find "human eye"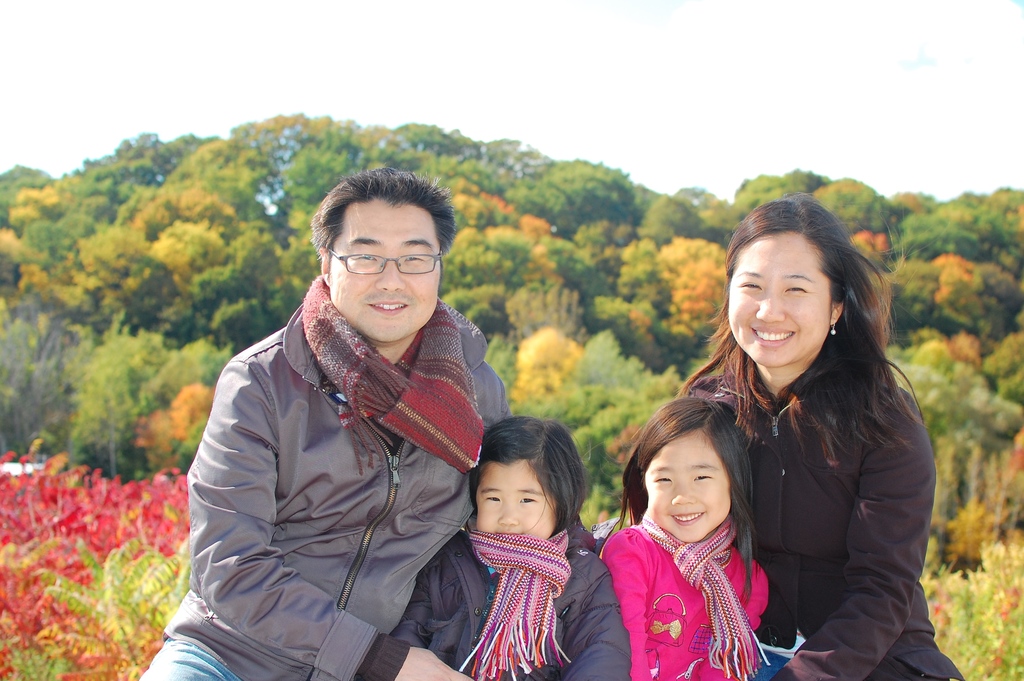
x1=737, y1=277, x2=767, y2=290
